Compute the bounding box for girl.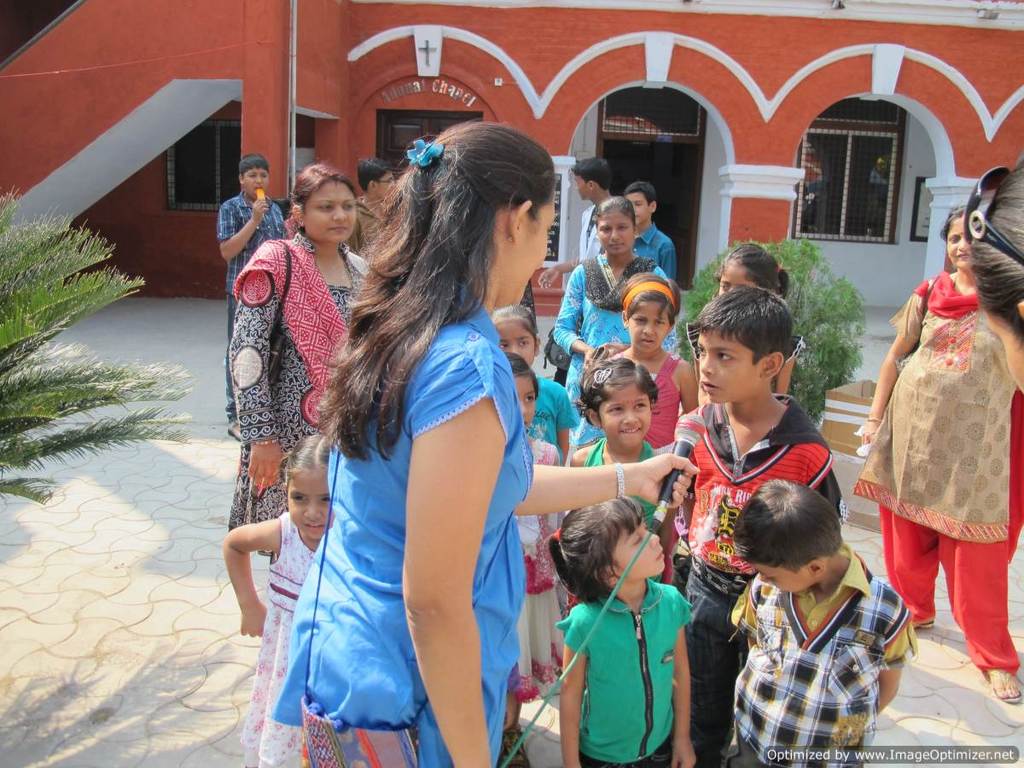
[left=605, top=270, right=704, bottom=453].
